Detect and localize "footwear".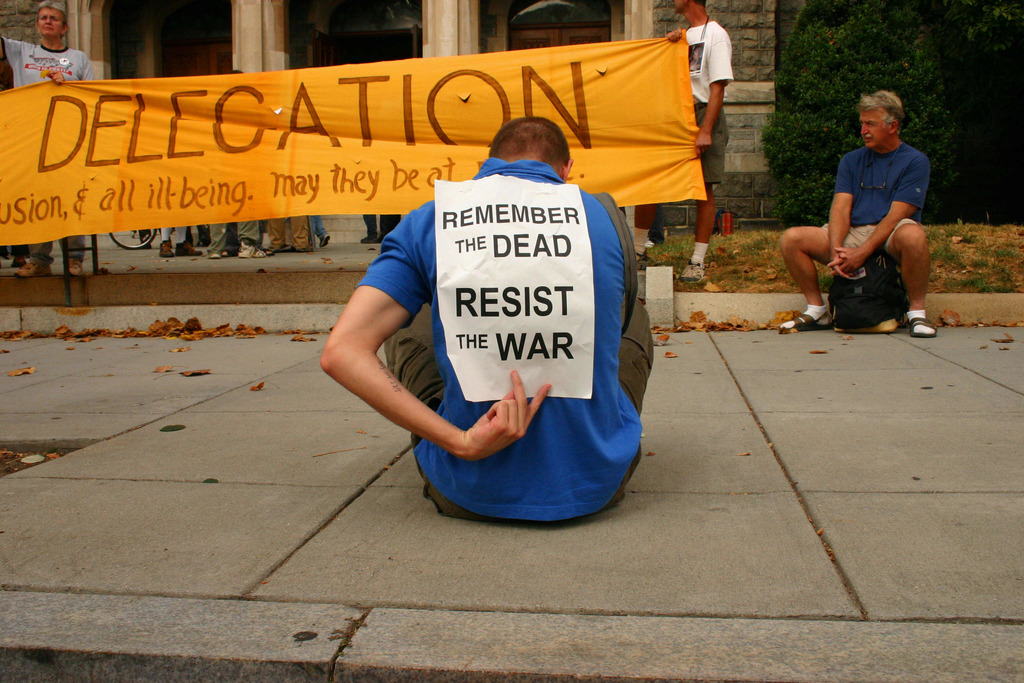
Localized at box(278, 241, 302, 253).
